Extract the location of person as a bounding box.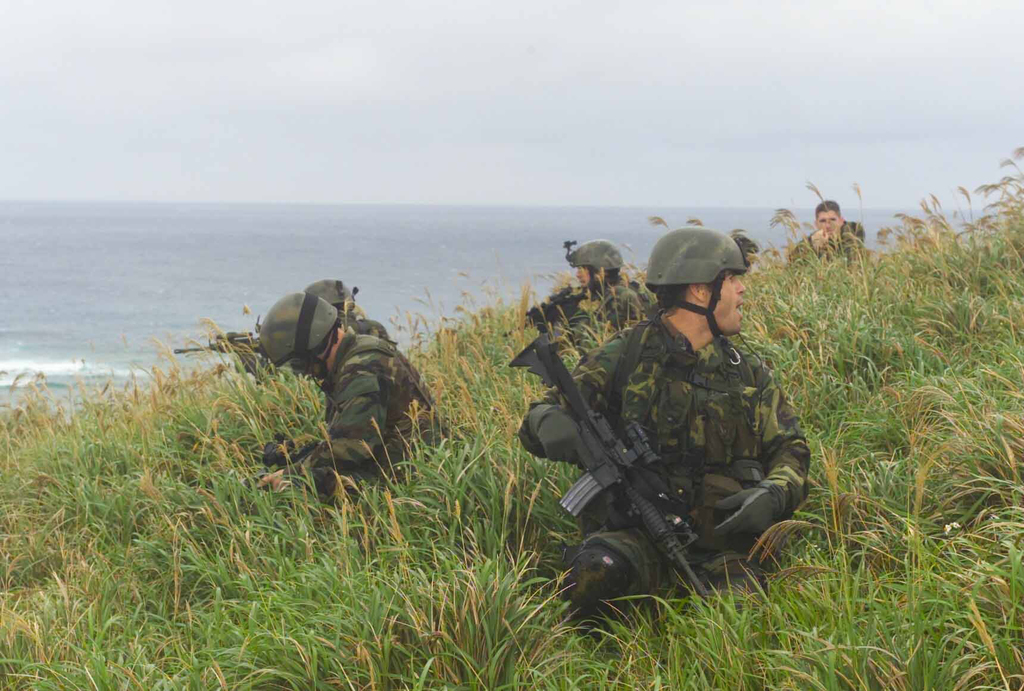
780,199,863,284.
